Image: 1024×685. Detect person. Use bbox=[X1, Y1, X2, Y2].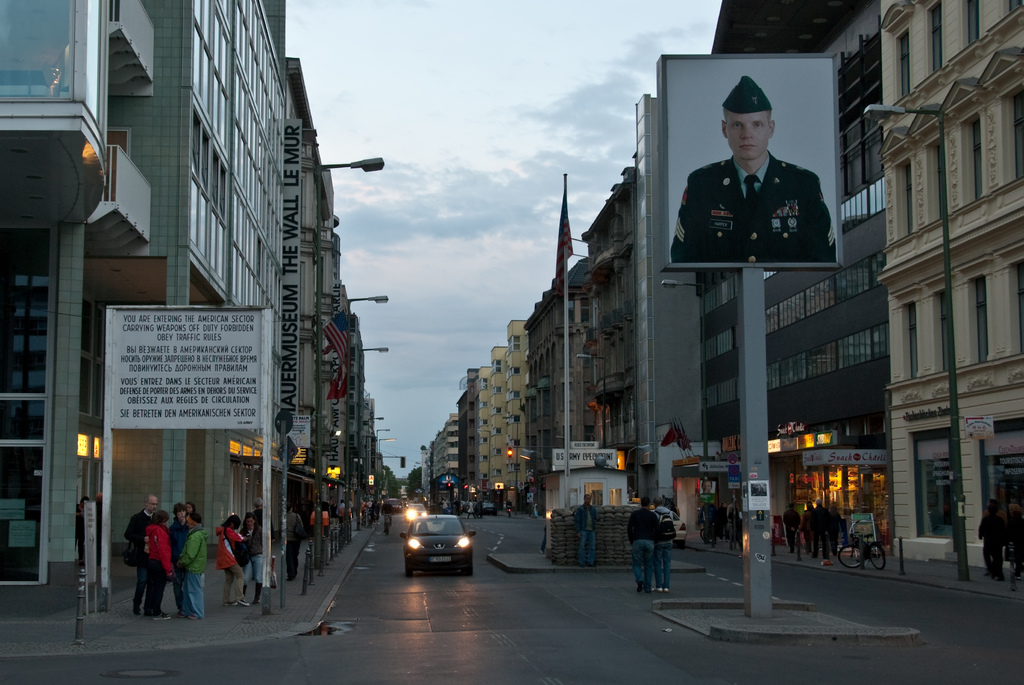
bbox=[628, 493, 661, 589].
